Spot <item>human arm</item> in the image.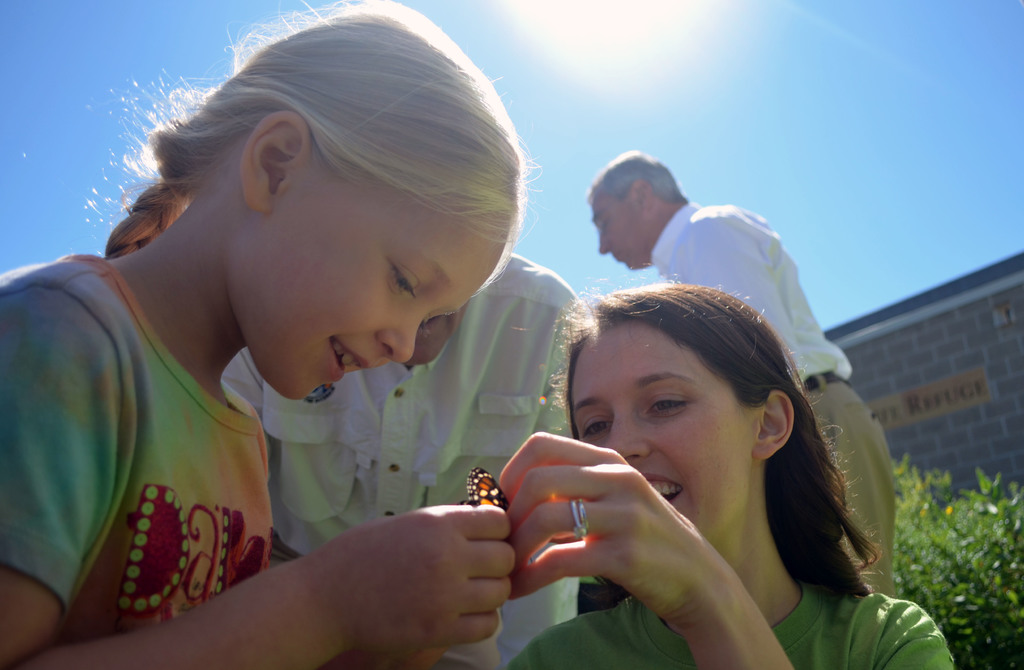
<item>human arm</item> found at 0, 278, 518, 669.
